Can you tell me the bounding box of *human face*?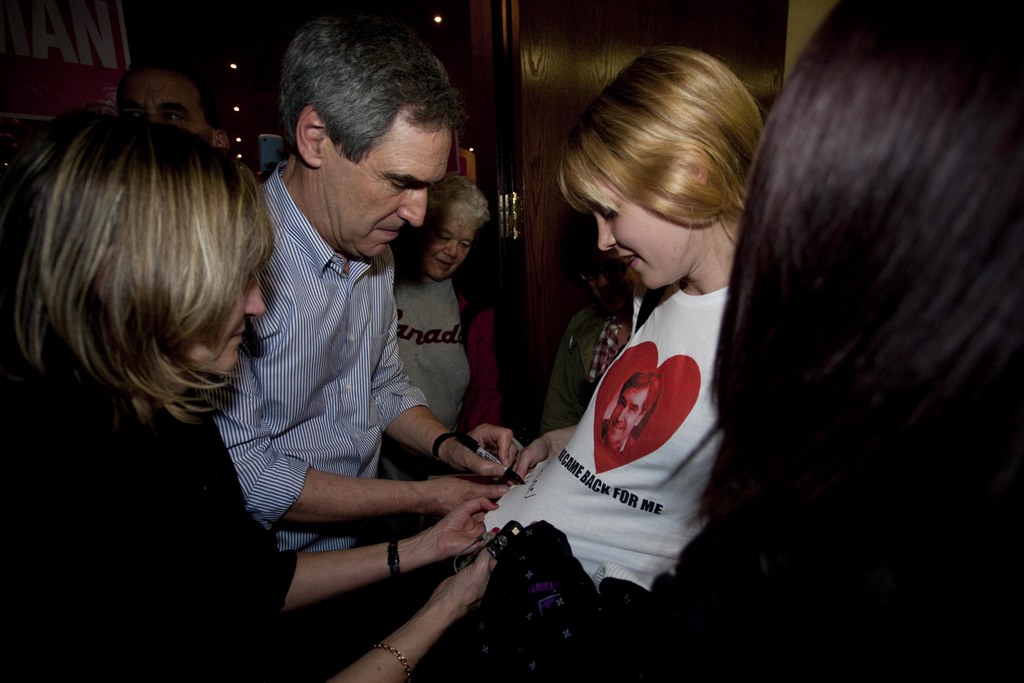
<region>599, 199, 700, 289</region>.
